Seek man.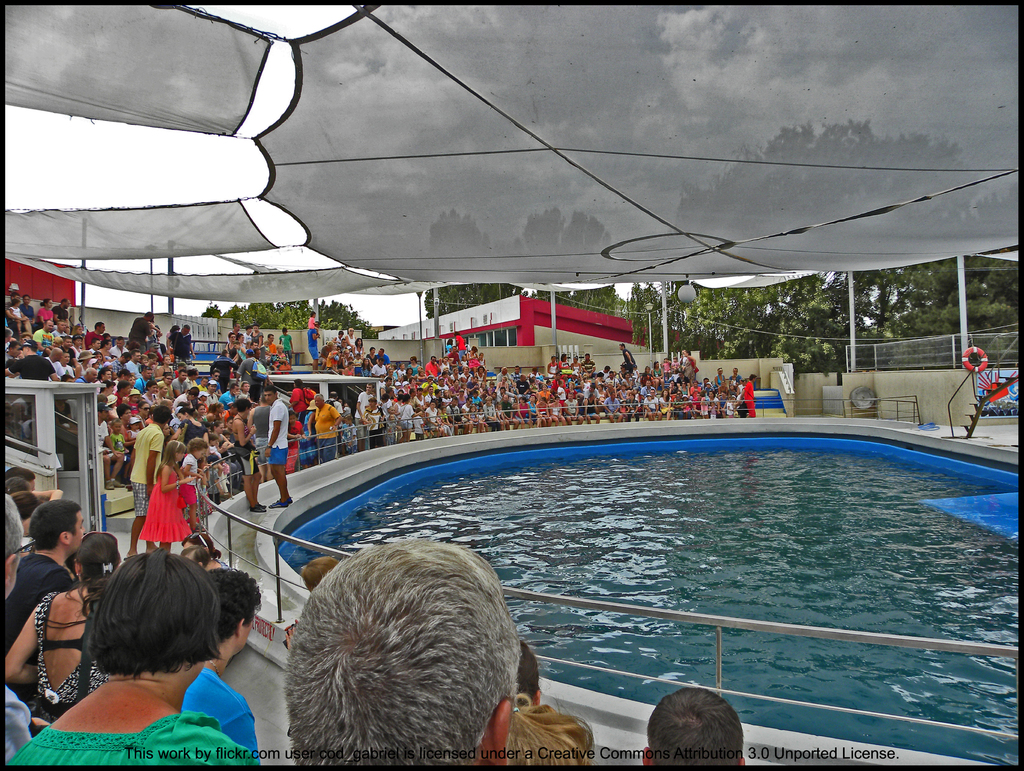
box(308, 321, 319, 372).
